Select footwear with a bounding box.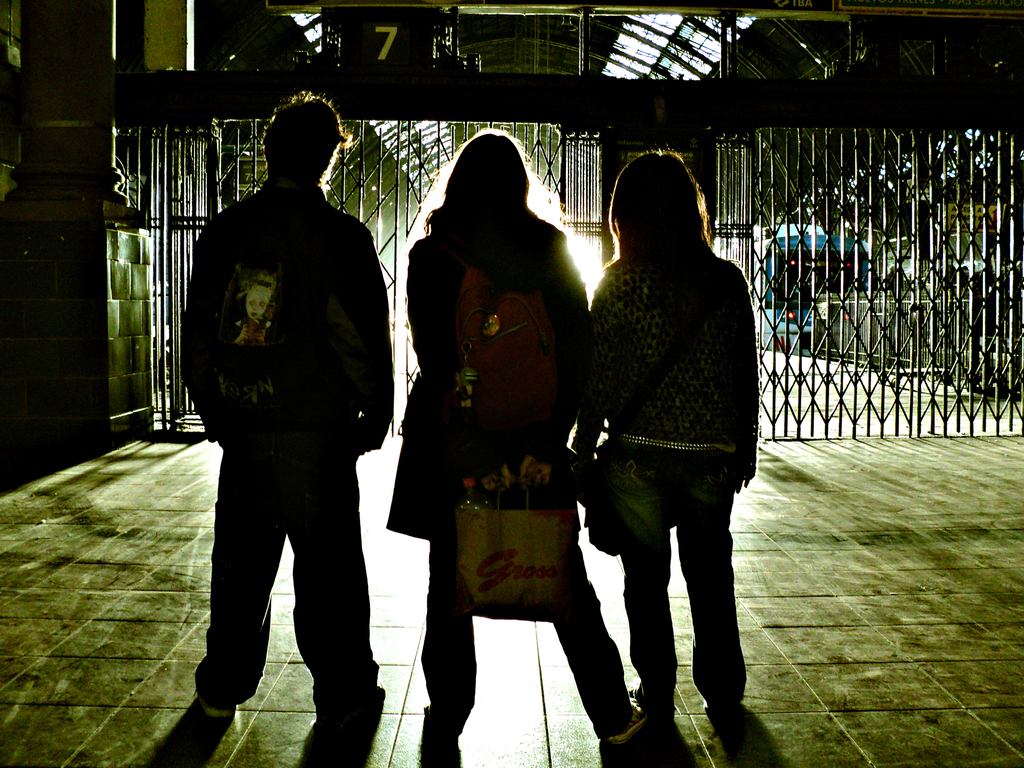
BBox(701, 700, 741, 719).
